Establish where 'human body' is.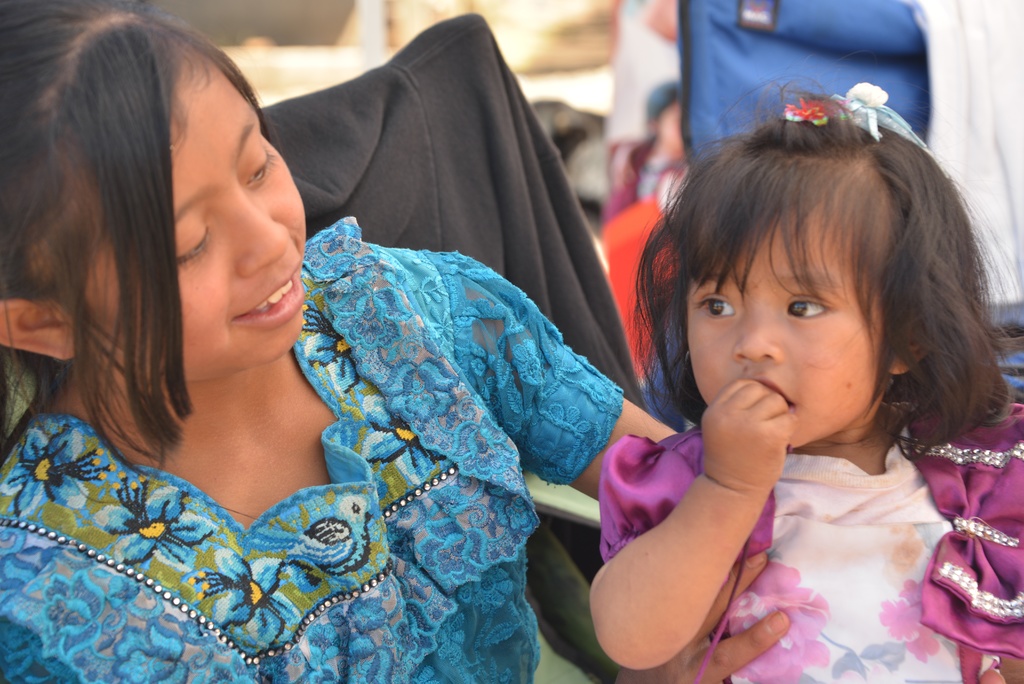
Established at <region>0, 0, 641, 646</region>.
